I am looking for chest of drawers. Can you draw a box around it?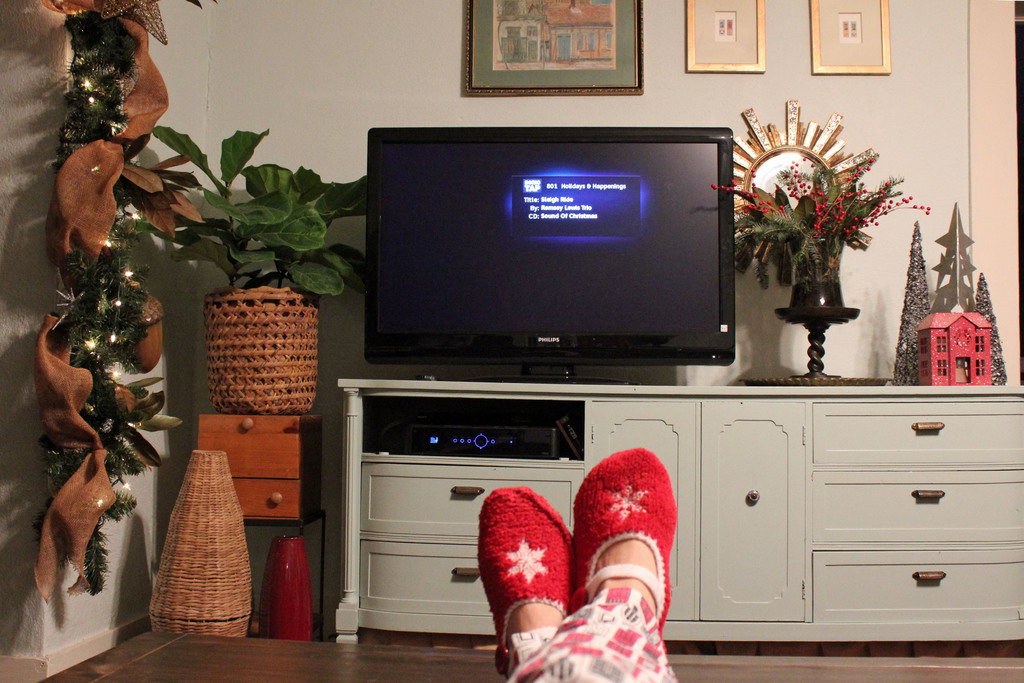
Sure, the bounding box is [x1=334, y1=375, x2=1023, y2=643].
